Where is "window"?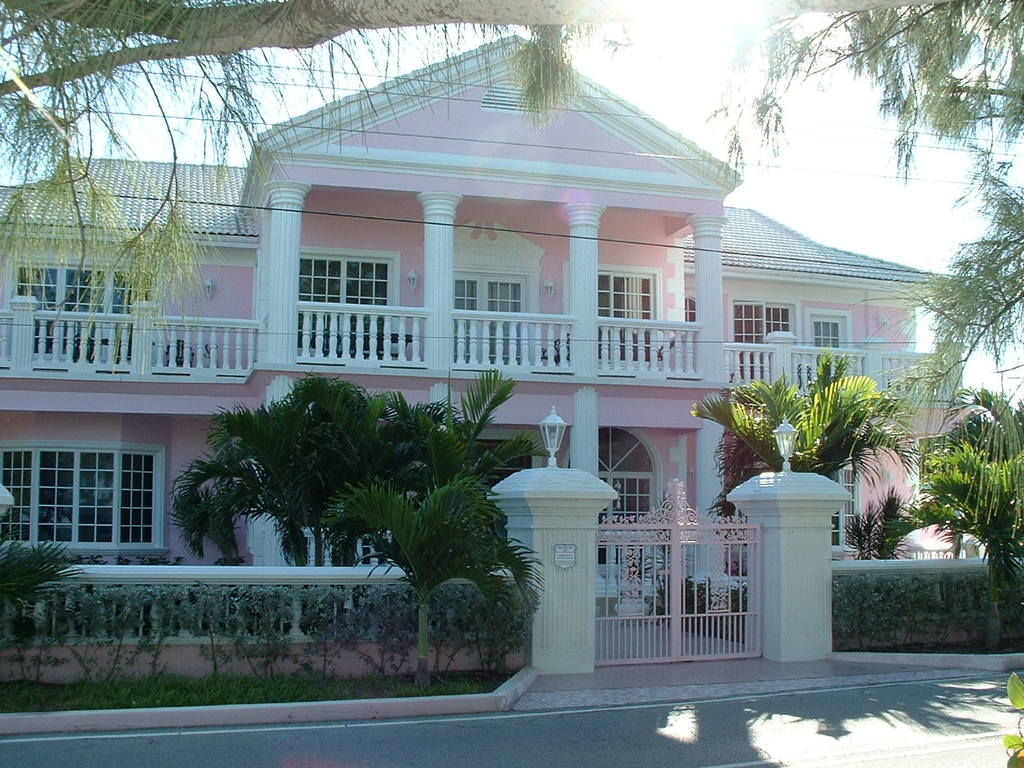
597 278 686 366.
